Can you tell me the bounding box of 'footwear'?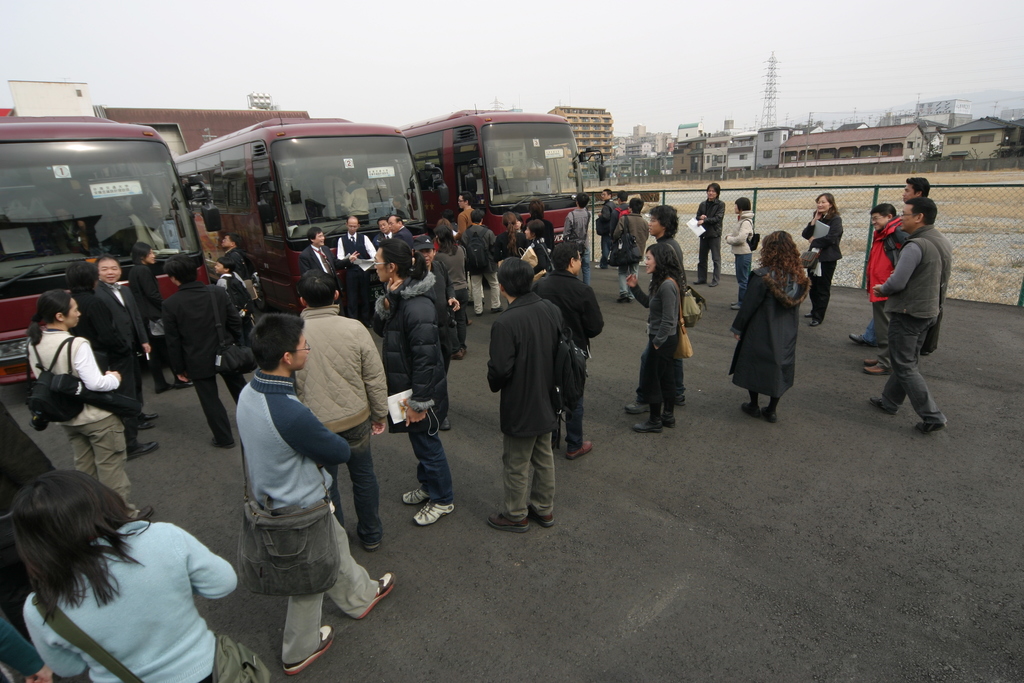
(744, 404, 758, 419).
